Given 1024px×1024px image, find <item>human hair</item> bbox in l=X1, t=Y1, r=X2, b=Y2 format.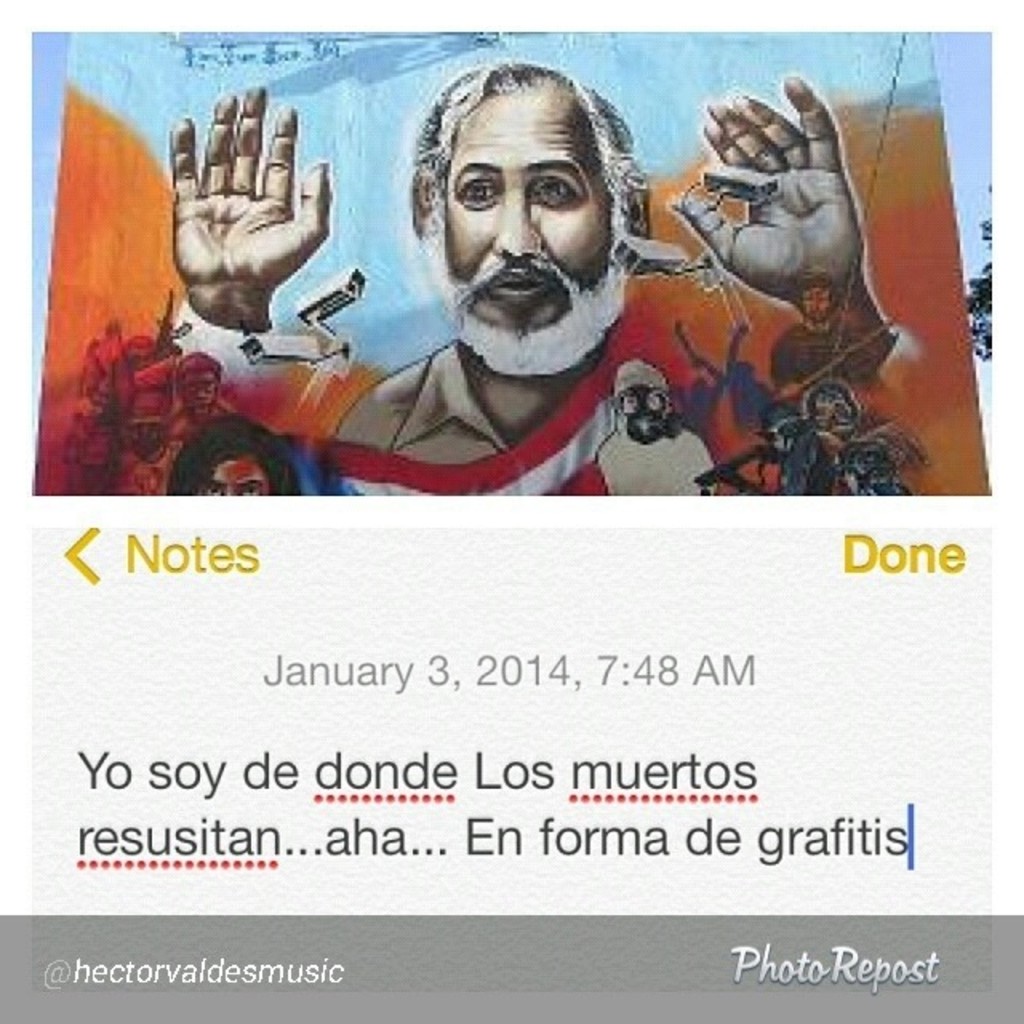
l=168, t=416, r=304, b=494.
